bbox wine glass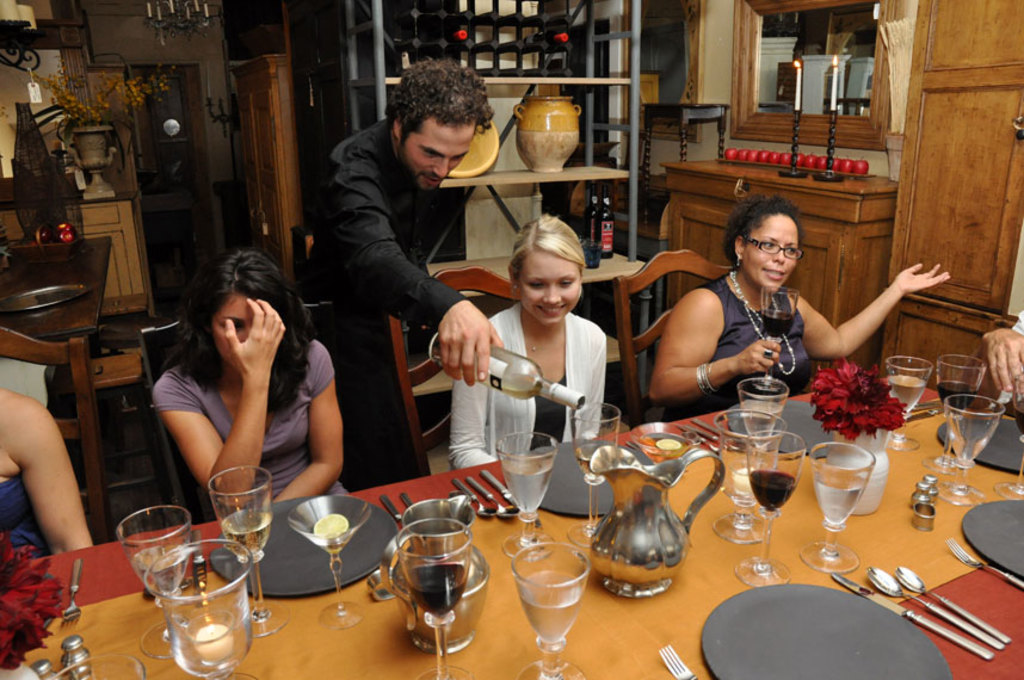
bbox(494, 429, 555, 565)
